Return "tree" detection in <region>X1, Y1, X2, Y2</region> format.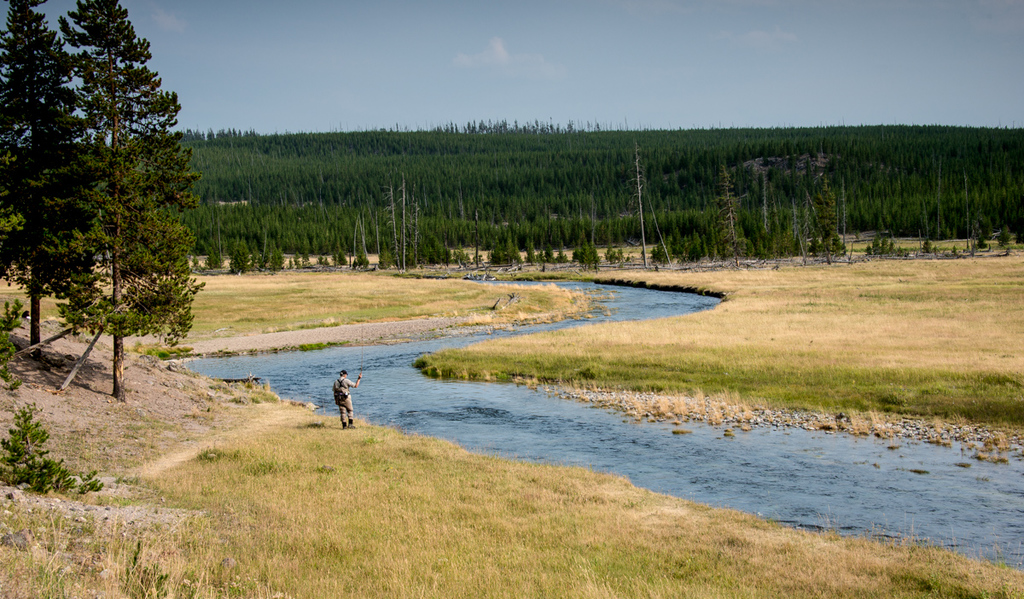
<region>654, 227, 677, 265</region>.
